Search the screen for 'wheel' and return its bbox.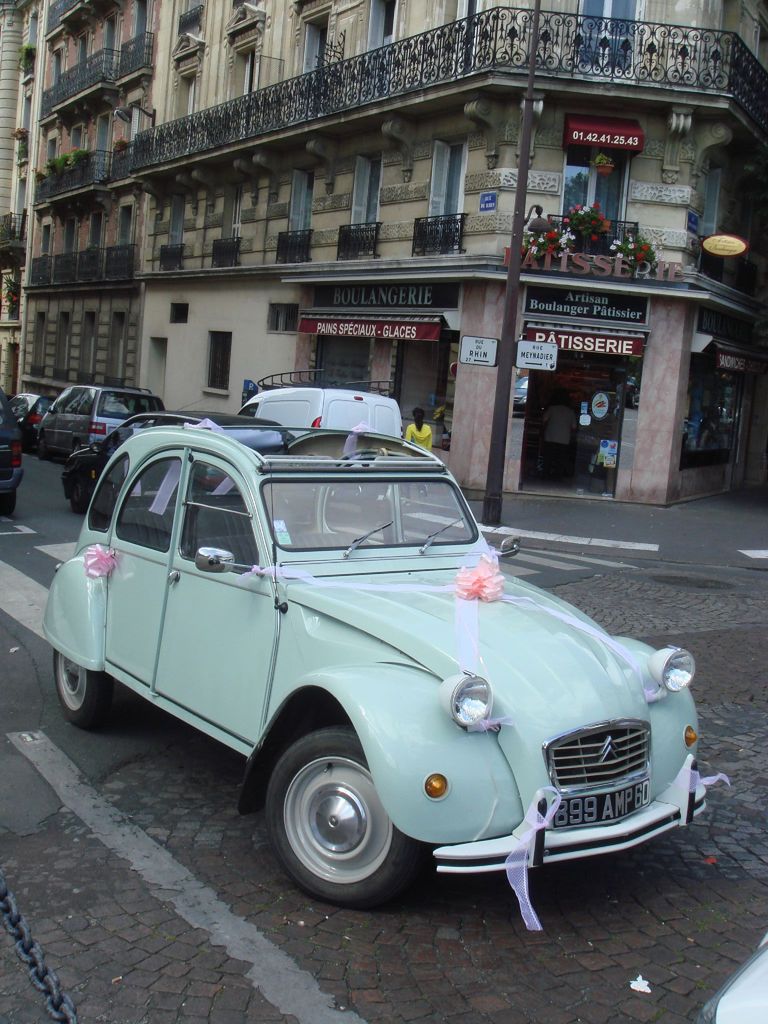
Found: x1=263, y1=746, x2=428, y2=899.
